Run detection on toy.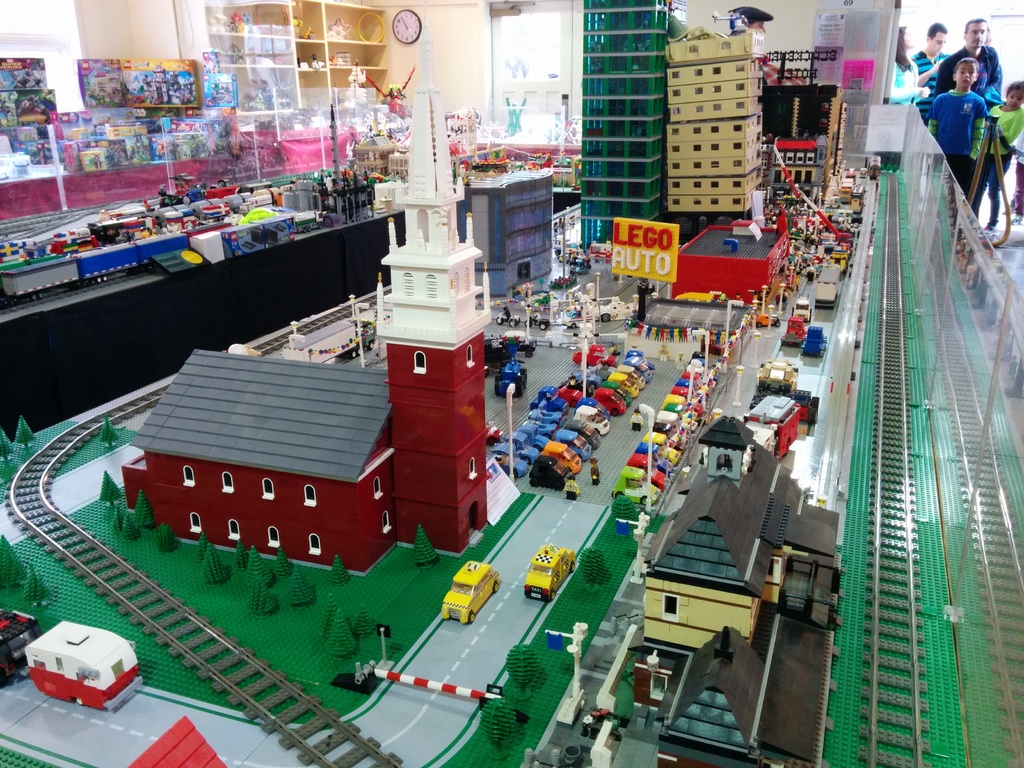
Result: 438:554:502:625.
